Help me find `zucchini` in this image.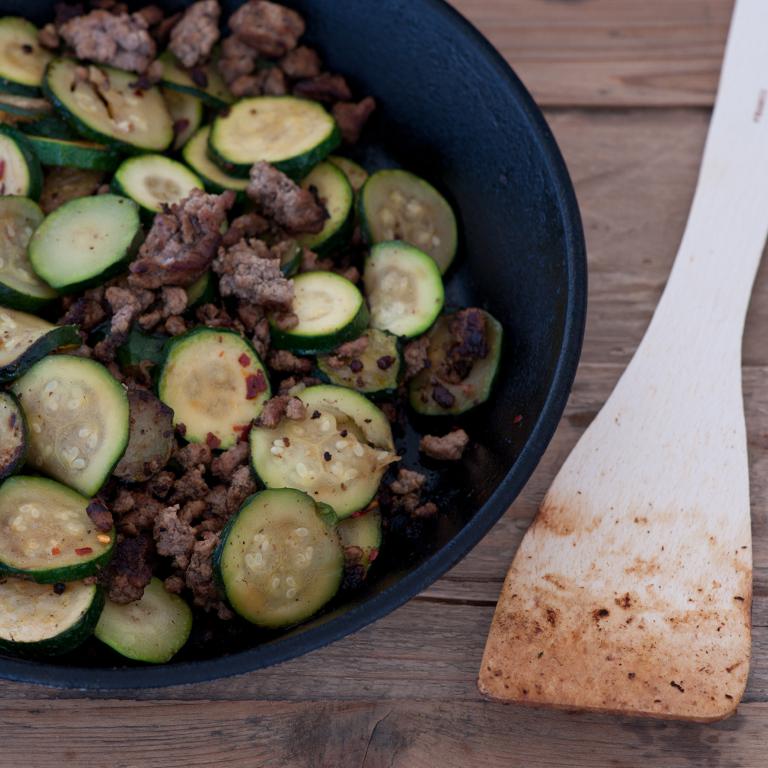
Found it: bbox=(0, 17, 60, 91).
